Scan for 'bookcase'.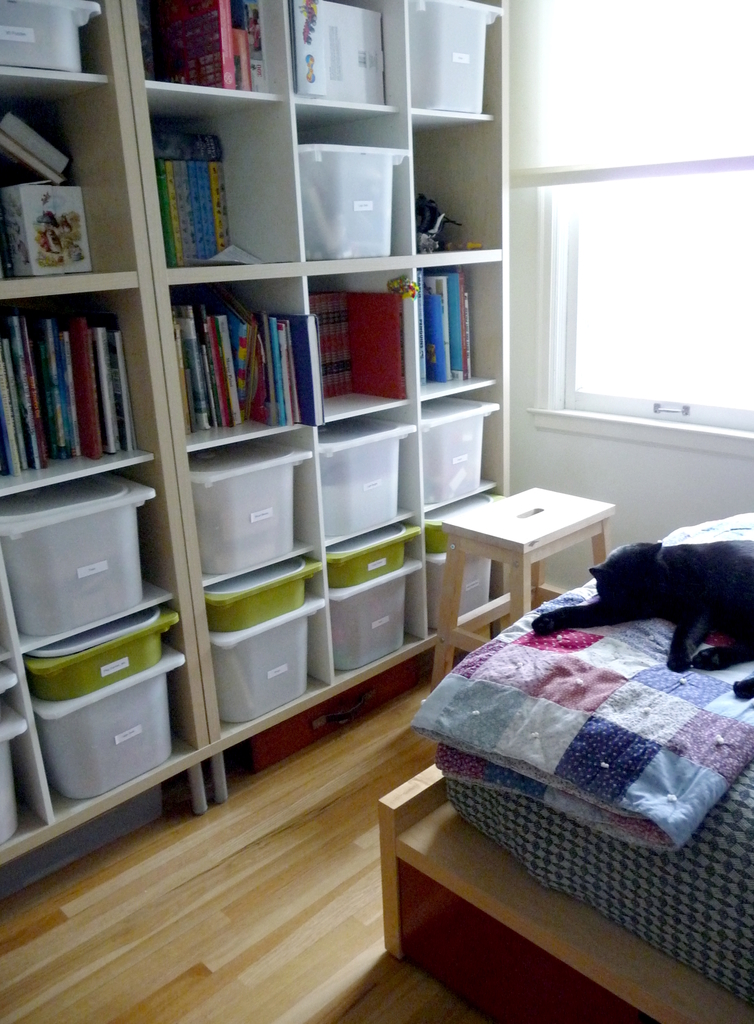
Scan result: pyautogui.locateOnScreen(165, 250, 508, 461).
